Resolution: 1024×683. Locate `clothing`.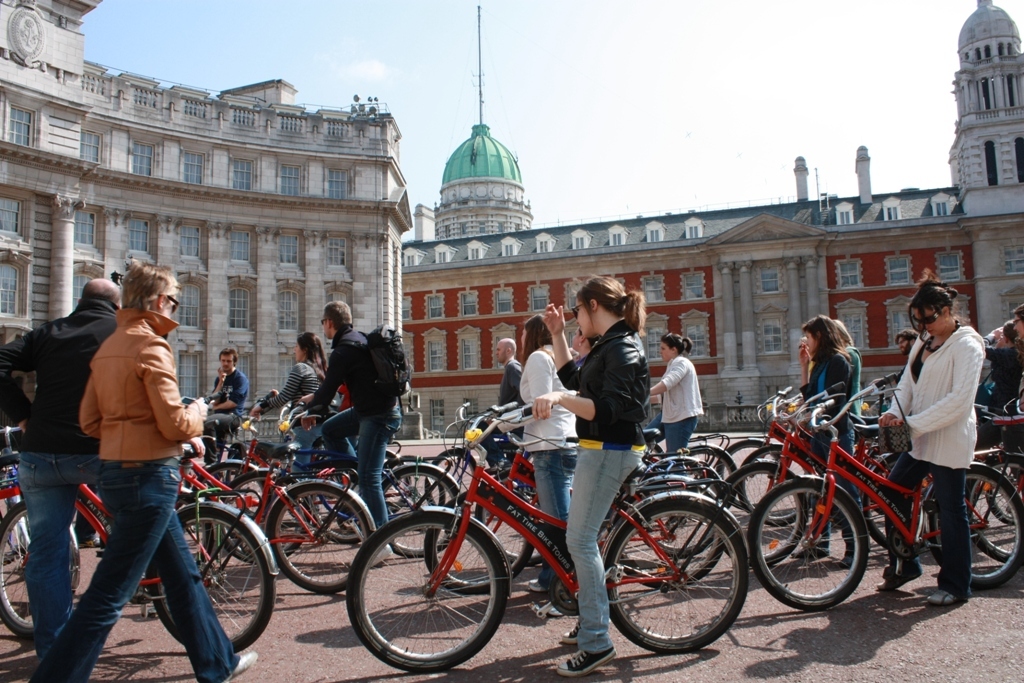
box=[800, 349, 857, 550].
